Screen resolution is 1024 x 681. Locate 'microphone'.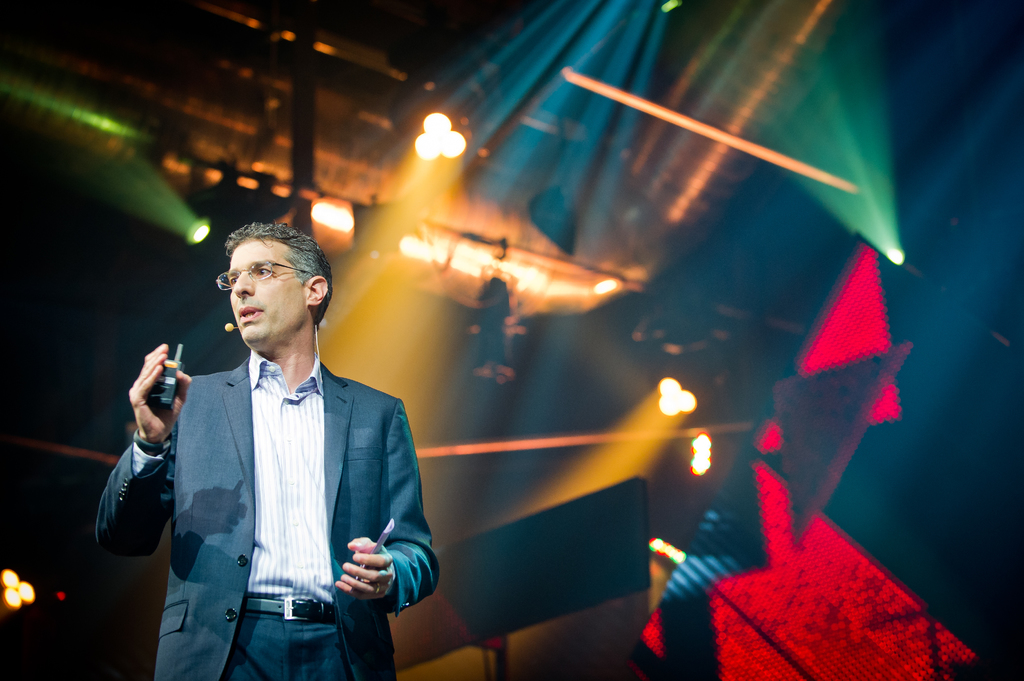
select_region(223, 324, 230, 334).
